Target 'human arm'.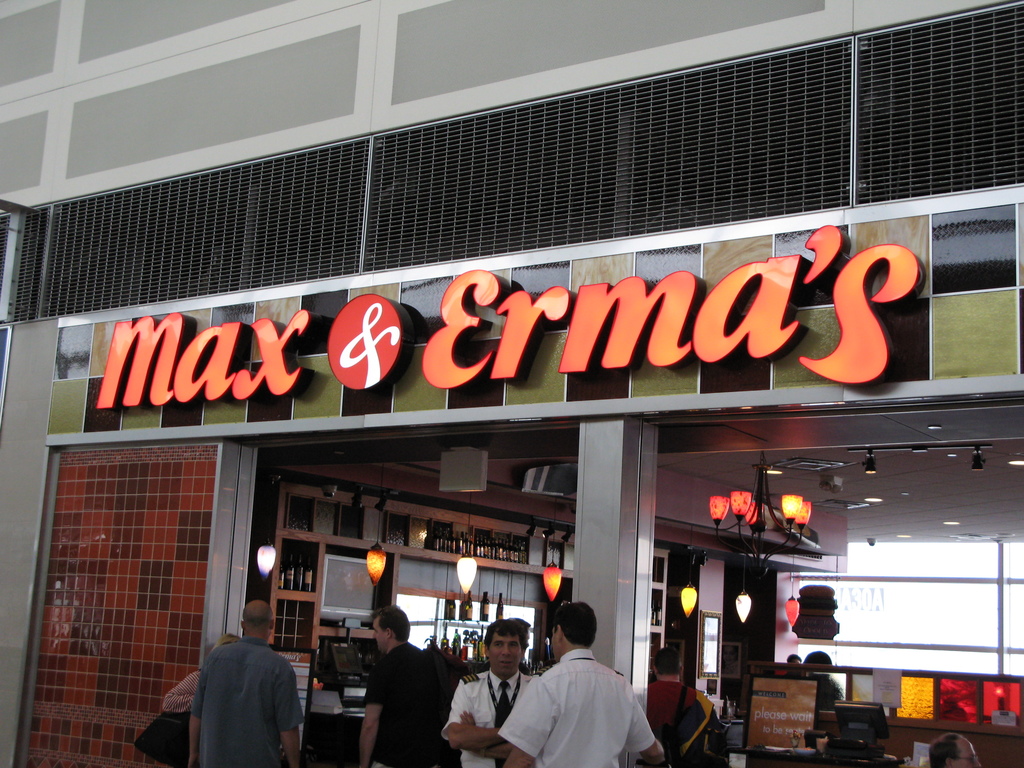
Target region: 458,676,530,757.
